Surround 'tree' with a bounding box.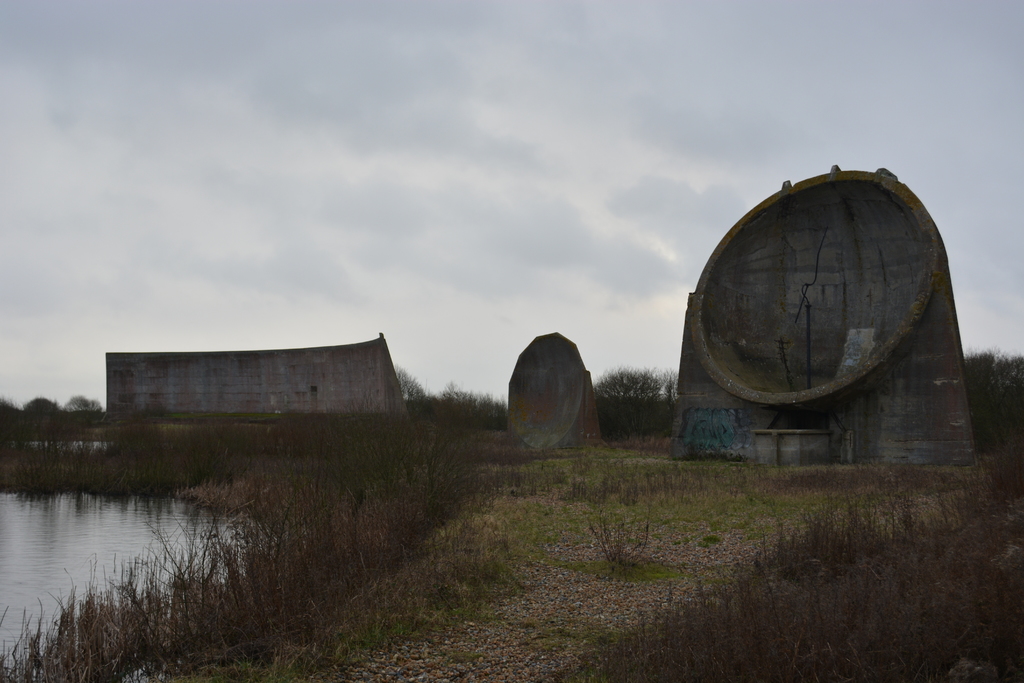
(19, 397, 63, 420).
